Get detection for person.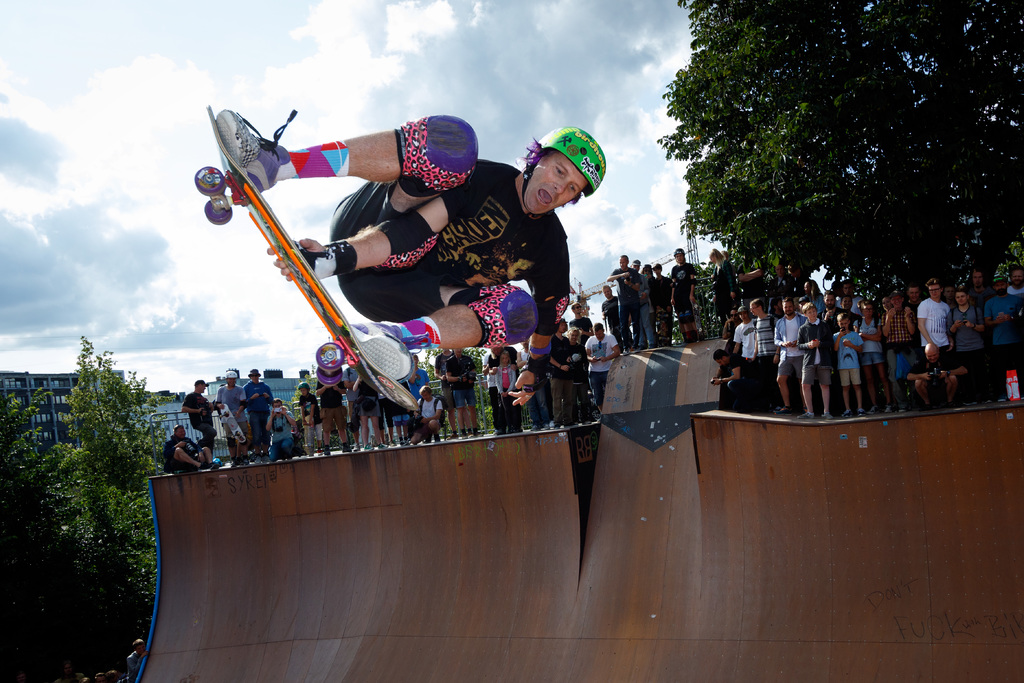
Detection: 294, 381, 323, 456.
